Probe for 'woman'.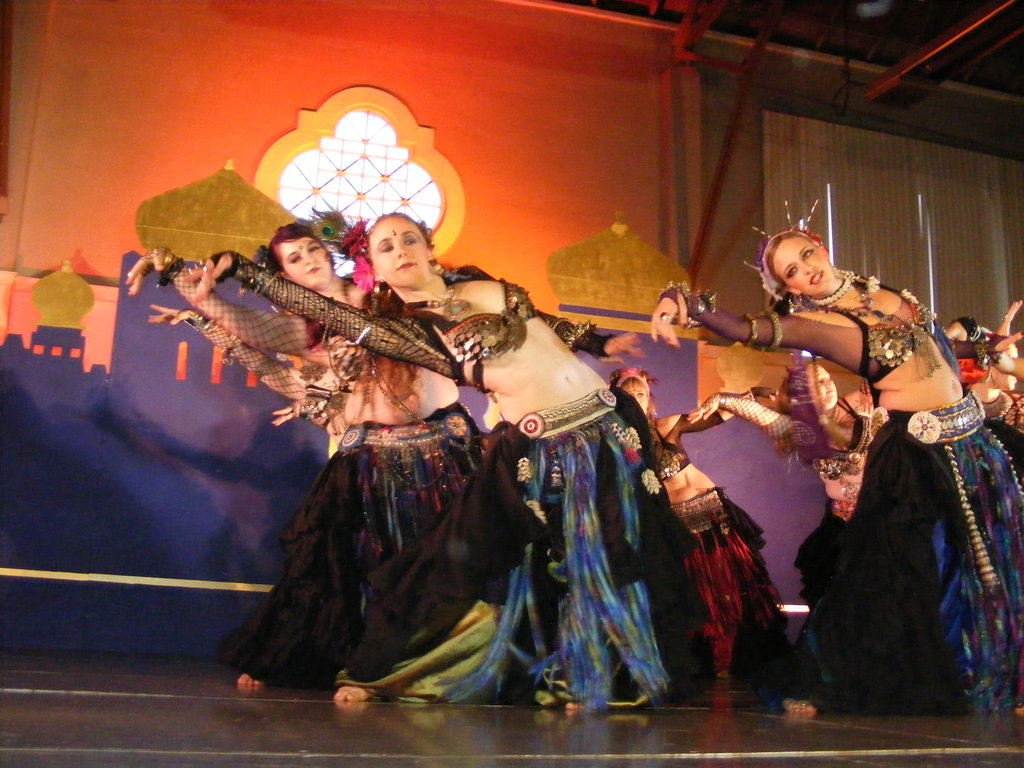
Probe result: detection(189, 209, 712, 719).
